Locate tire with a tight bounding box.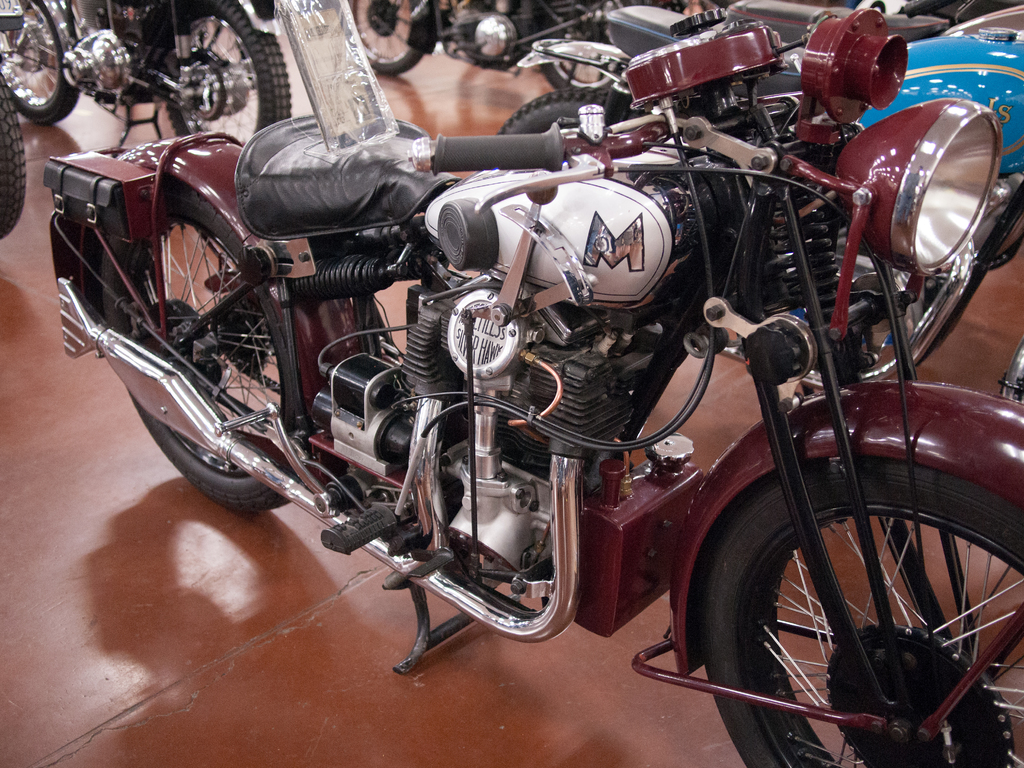
{"x1": 0, "y1": 0, "x2": 84, "y2": 122}.
